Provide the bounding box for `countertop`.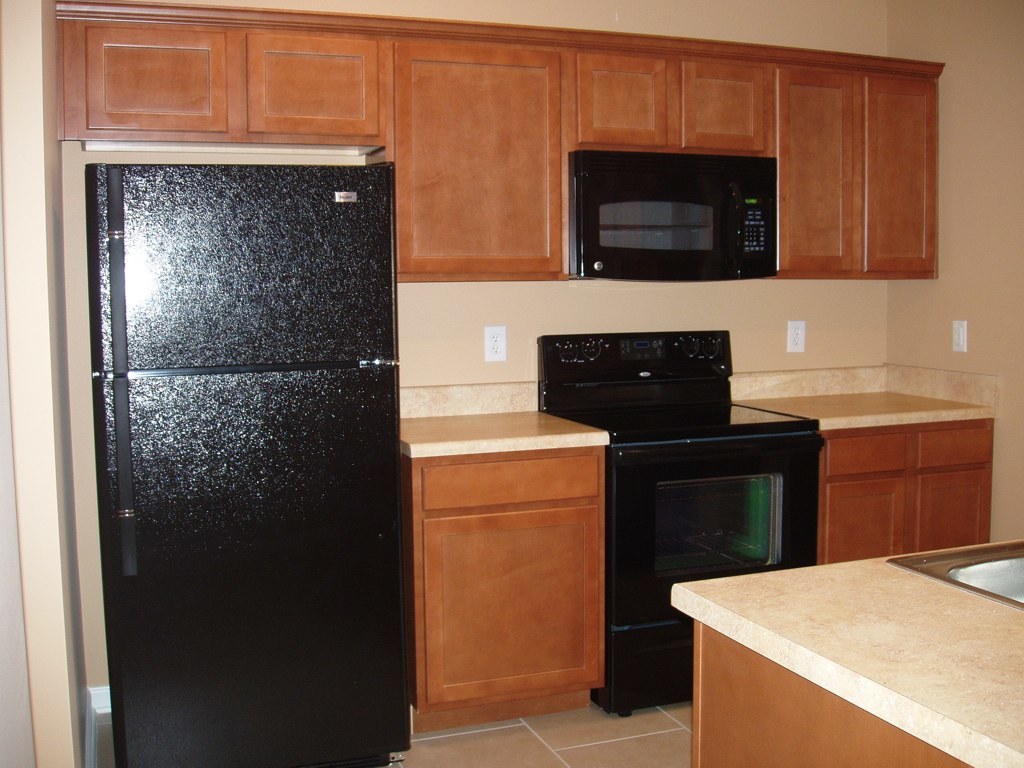
<box>670,536,1023,767</box>.
